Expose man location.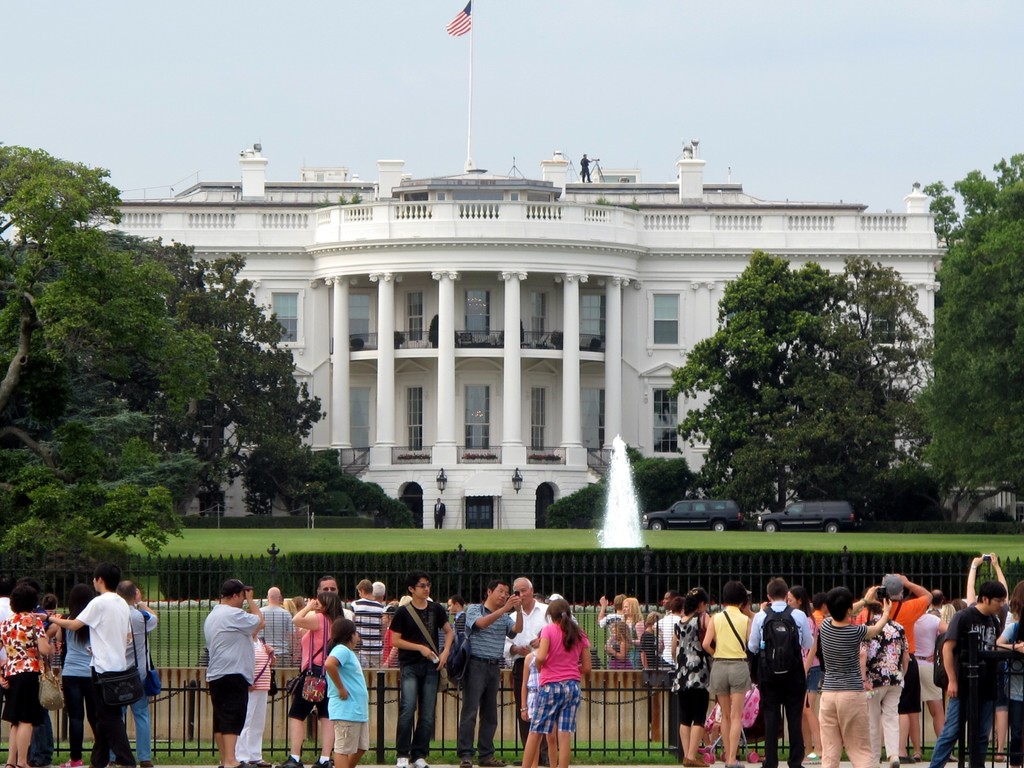
Exposed at (380, 571, 451, 767).
